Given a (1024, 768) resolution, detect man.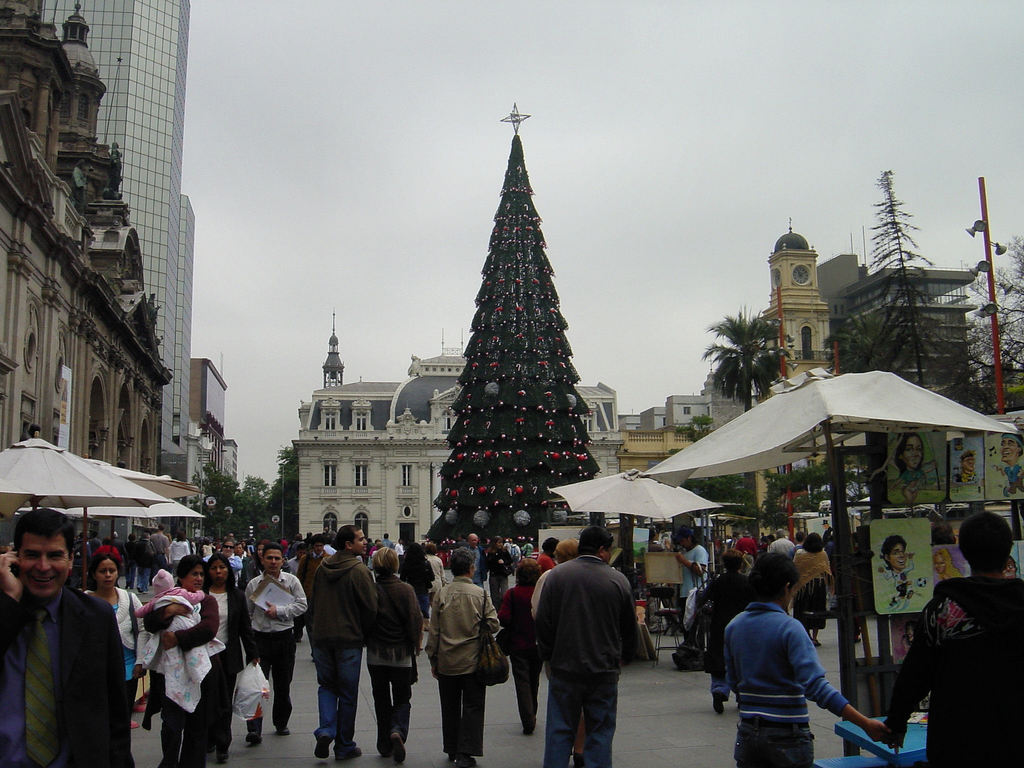
[x1=535, y1=524, x2=641, y2=767].
